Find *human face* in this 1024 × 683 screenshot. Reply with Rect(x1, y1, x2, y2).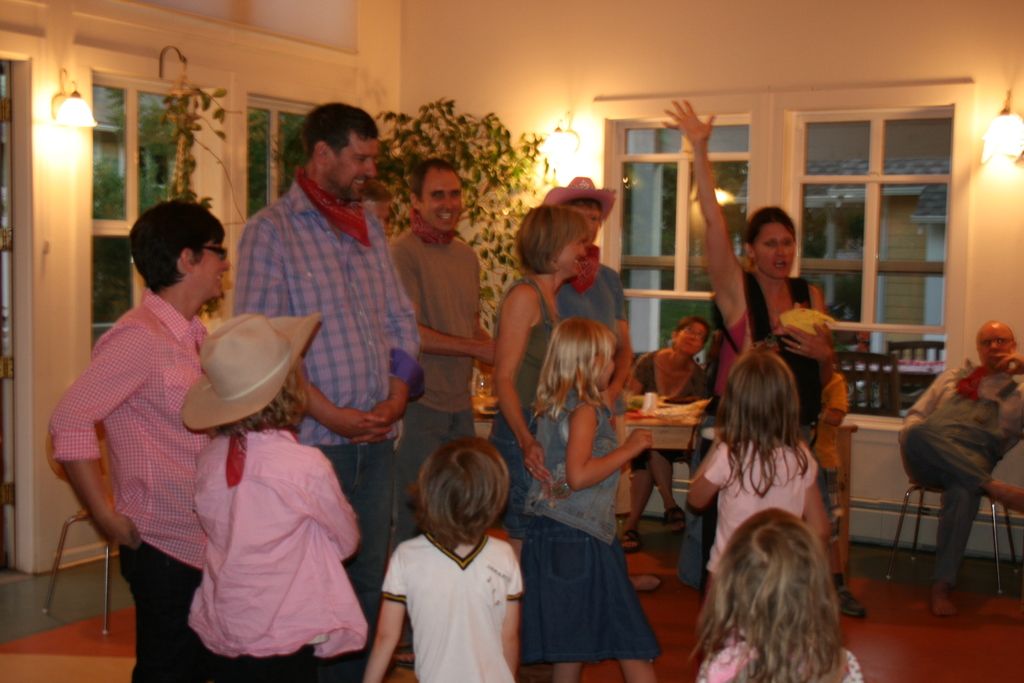
Rect(198, 235, 229, 296).
